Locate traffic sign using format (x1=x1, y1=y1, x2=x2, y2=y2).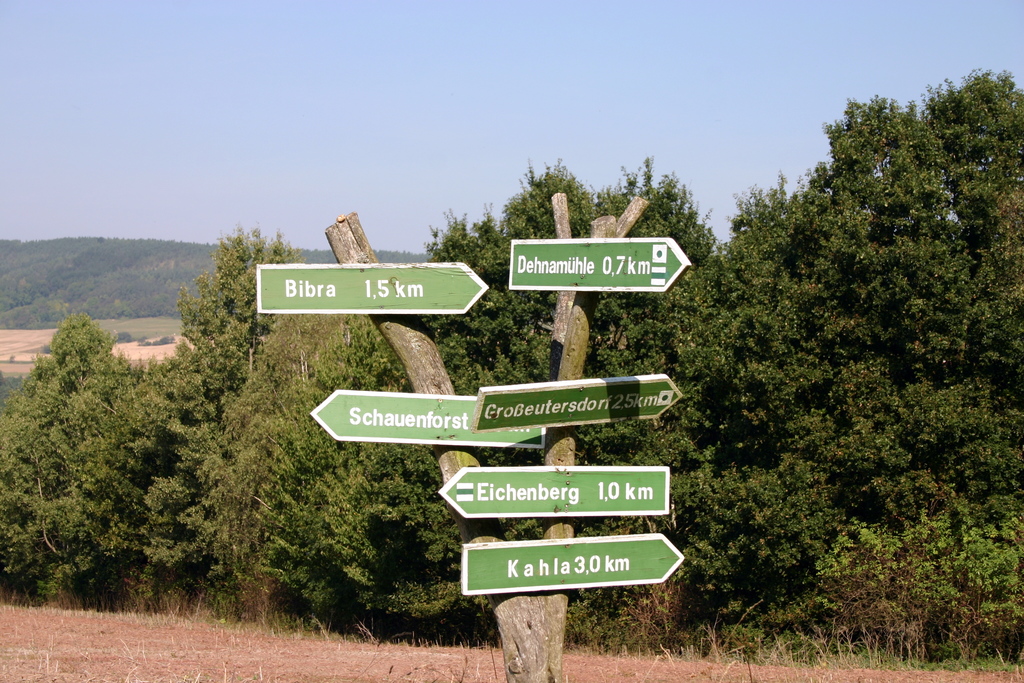
(x1=473, y1=370, x2=683, y2=427).
